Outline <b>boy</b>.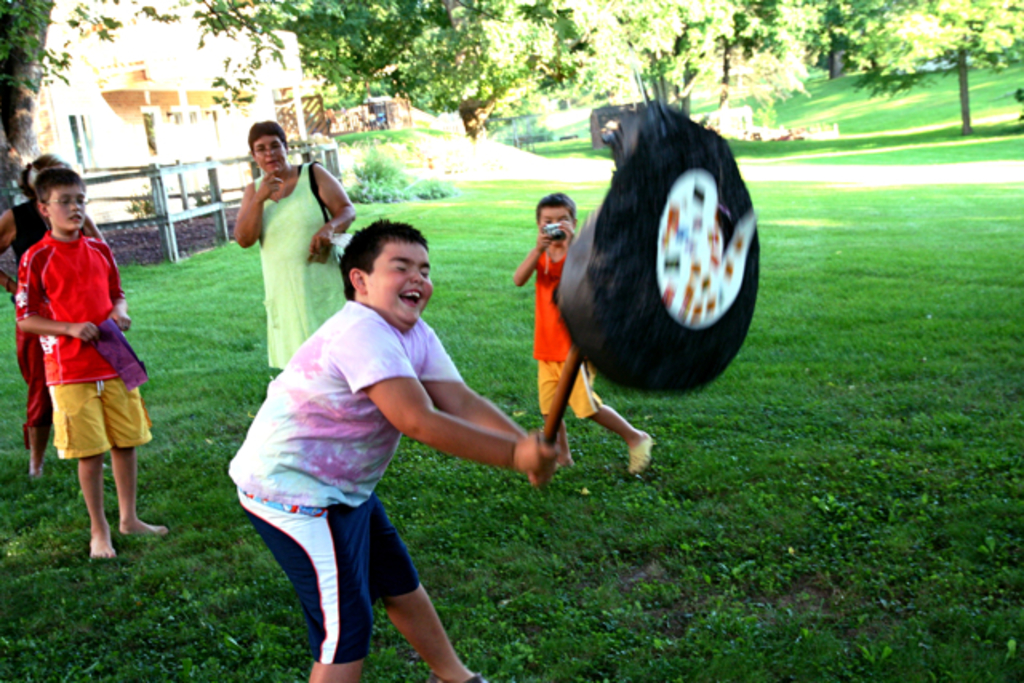
Outline: [left=8, top=162, right=157, bottom=553].
